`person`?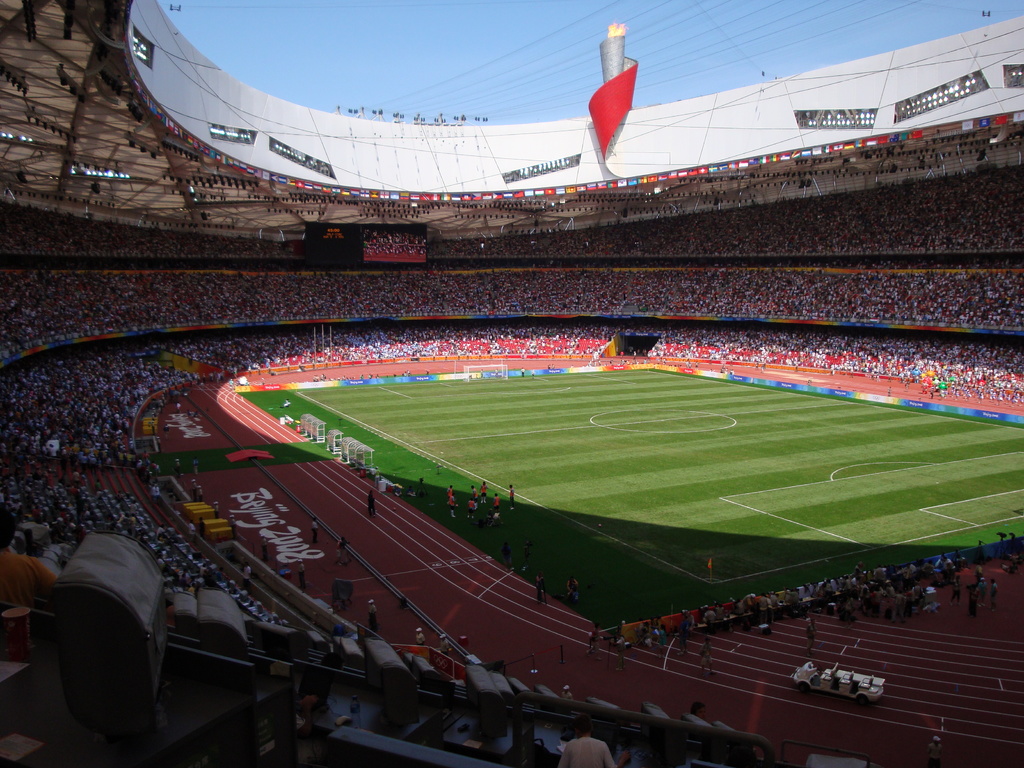
detection(212, 499, 221, 521)
